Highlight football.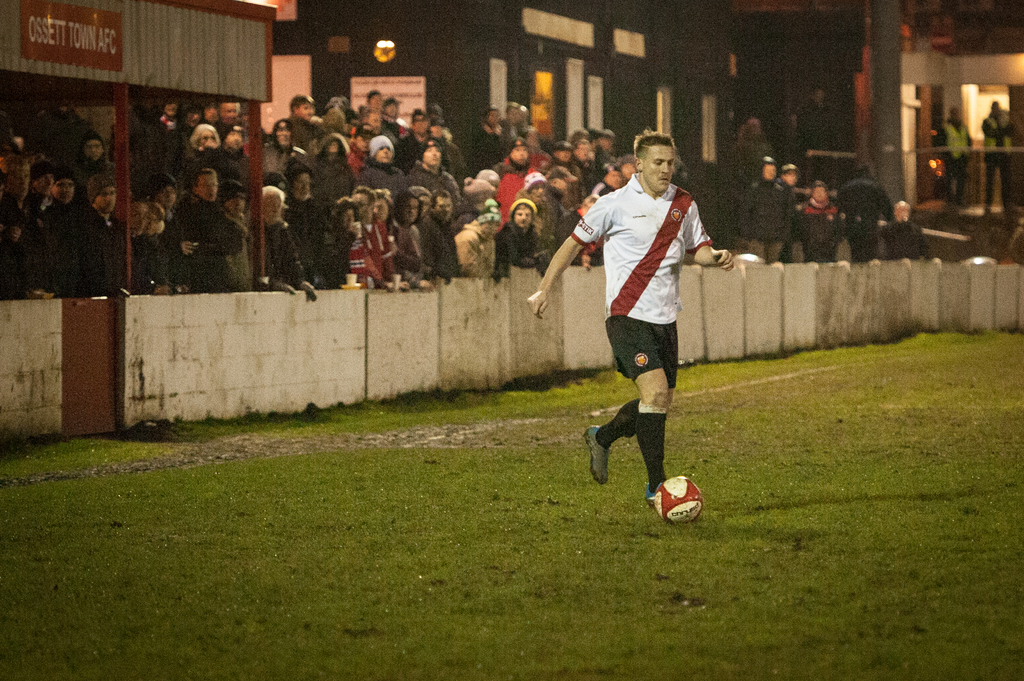
Highlighted region: crop(652, 474, 712, 527).
